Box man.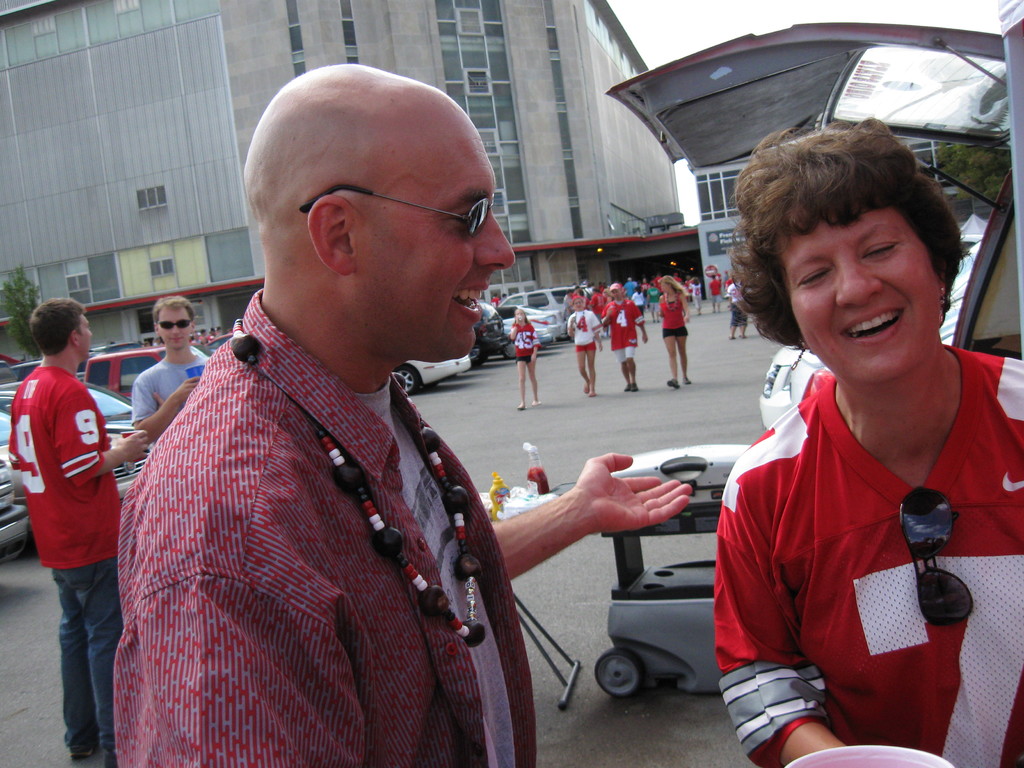
locate(113, 61, 693, 767).
